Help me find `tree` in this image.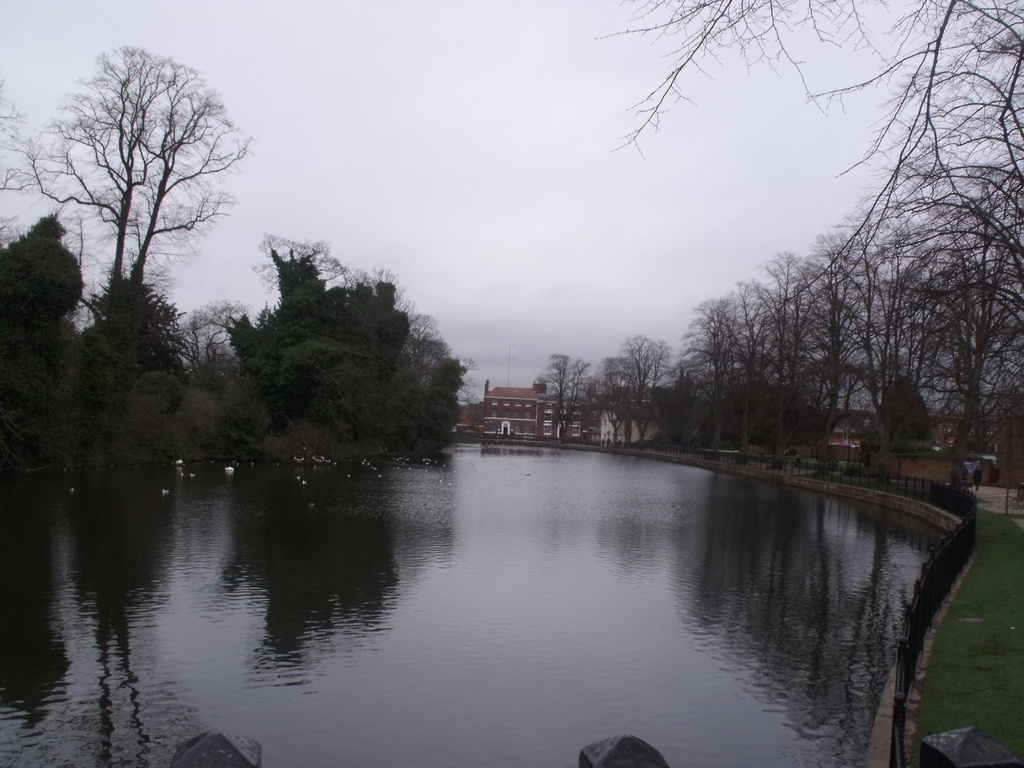
Found it: {"x1": 548, "y1": 348, "x2": 600, "y2": 441}.
